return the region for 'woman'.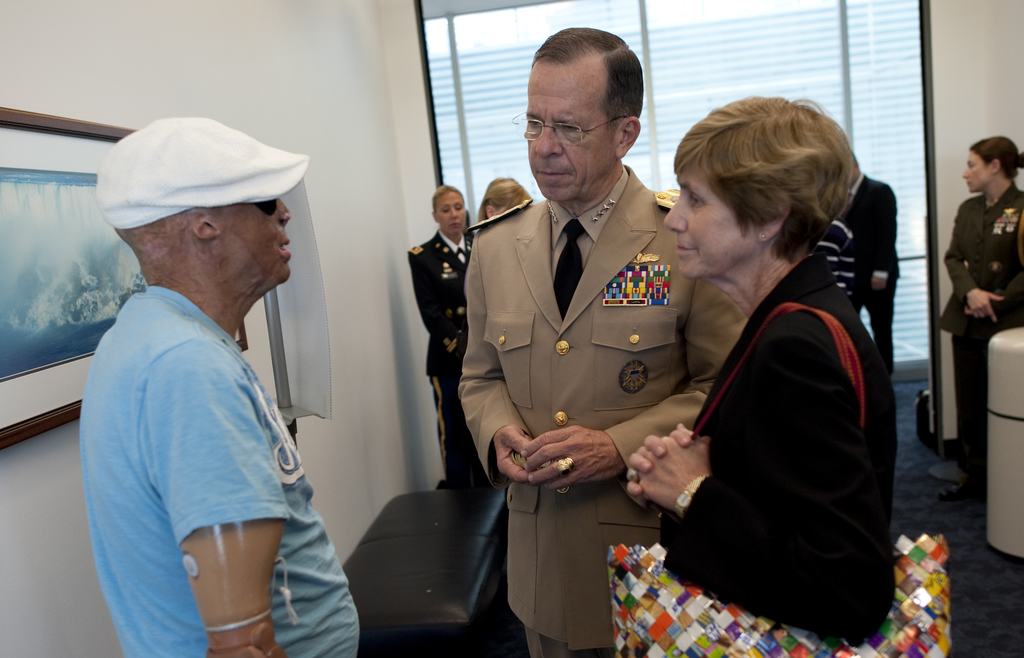
locate(929, 136, 1023, 493).
